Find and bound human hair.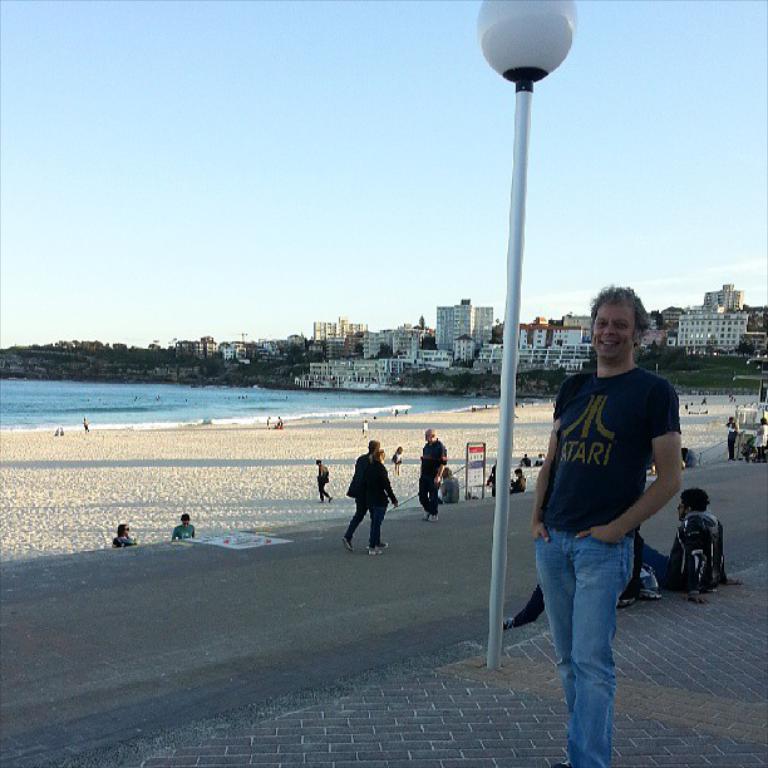
Bound: 591 280 661 346.
